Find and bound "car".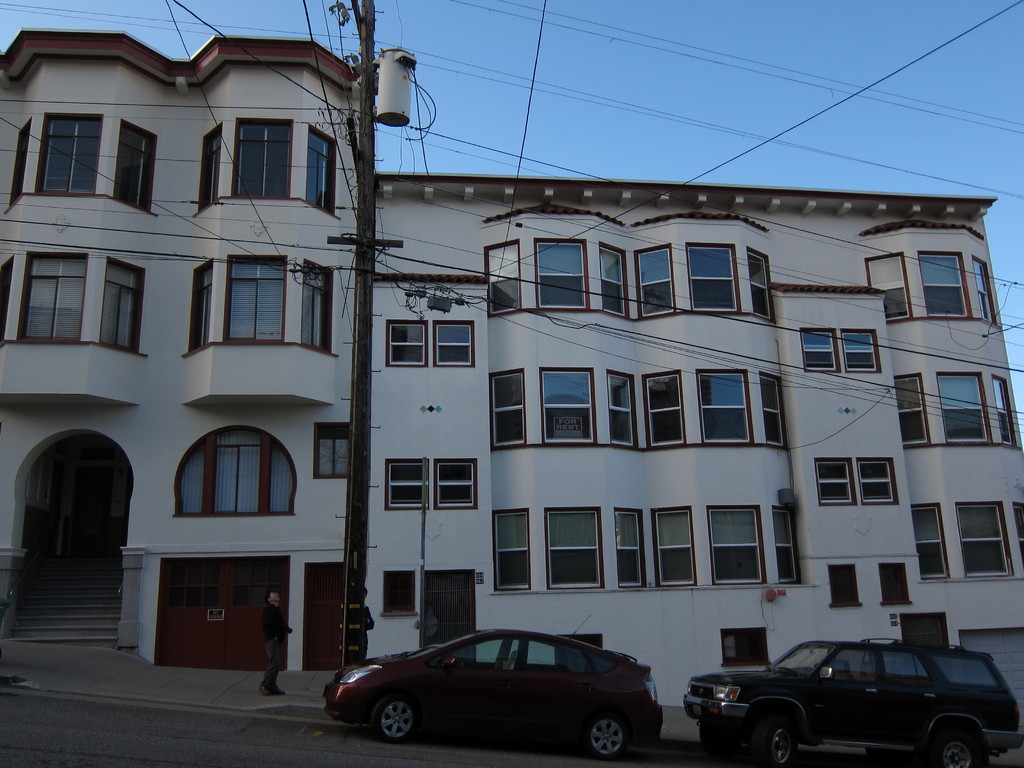
Bound: (left=682, top=639, right=1023, bottom=767).
